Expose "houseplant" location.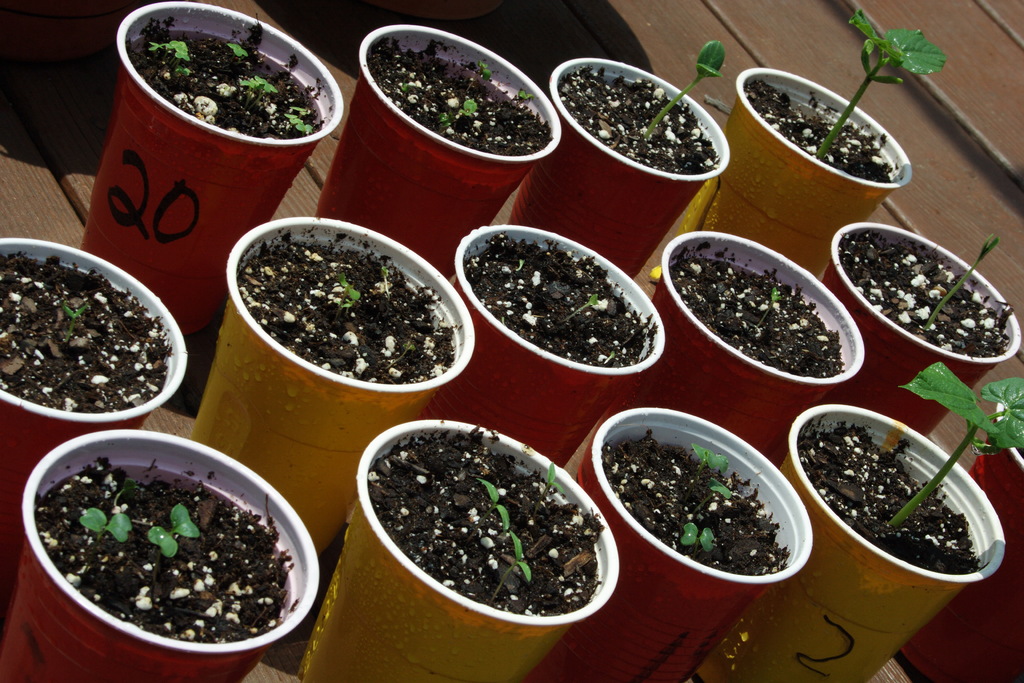
Exposed at region(186, 209, 464, 567).
